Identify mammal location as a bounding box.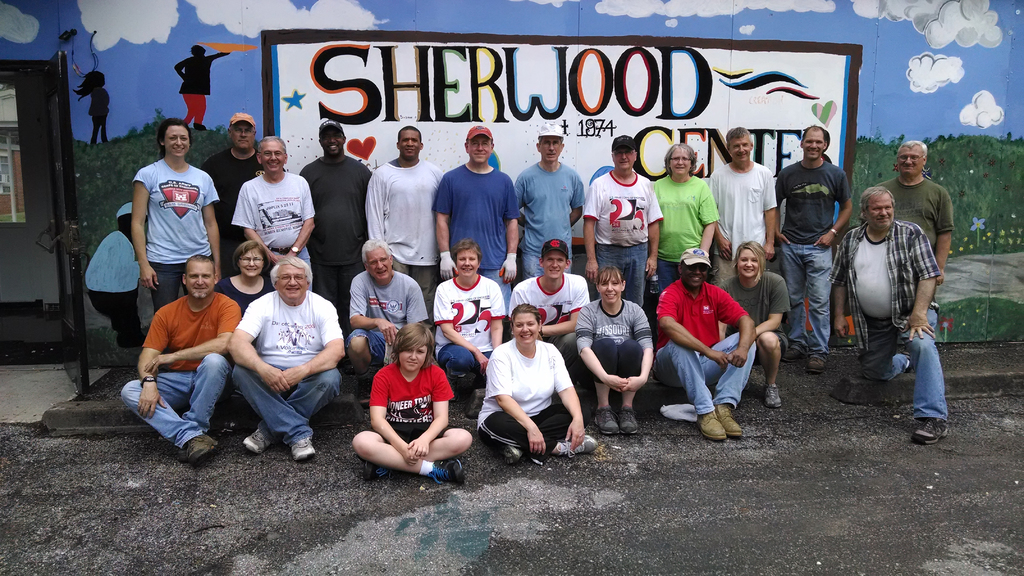
<box>121,254,247,449</box>.
